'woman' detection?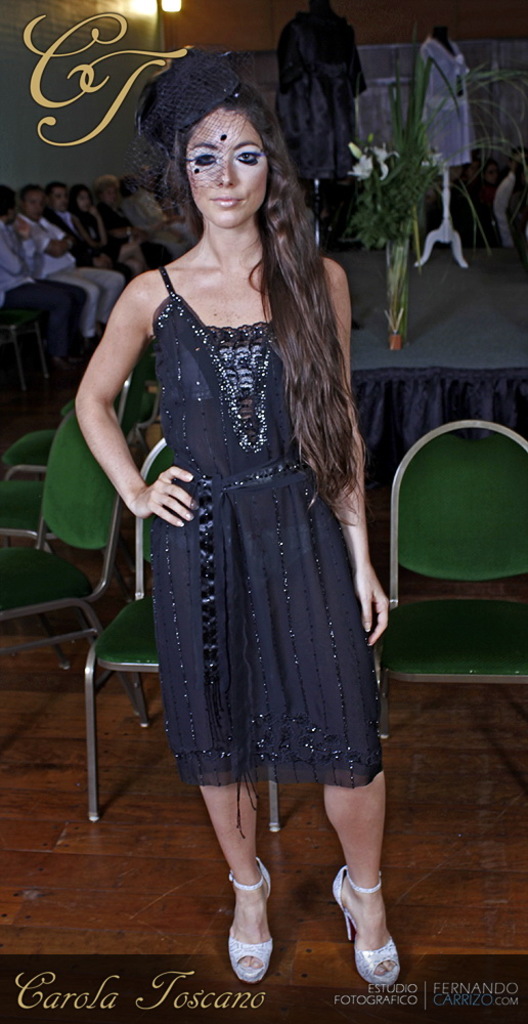
rect(82, 59, 391, 957)
